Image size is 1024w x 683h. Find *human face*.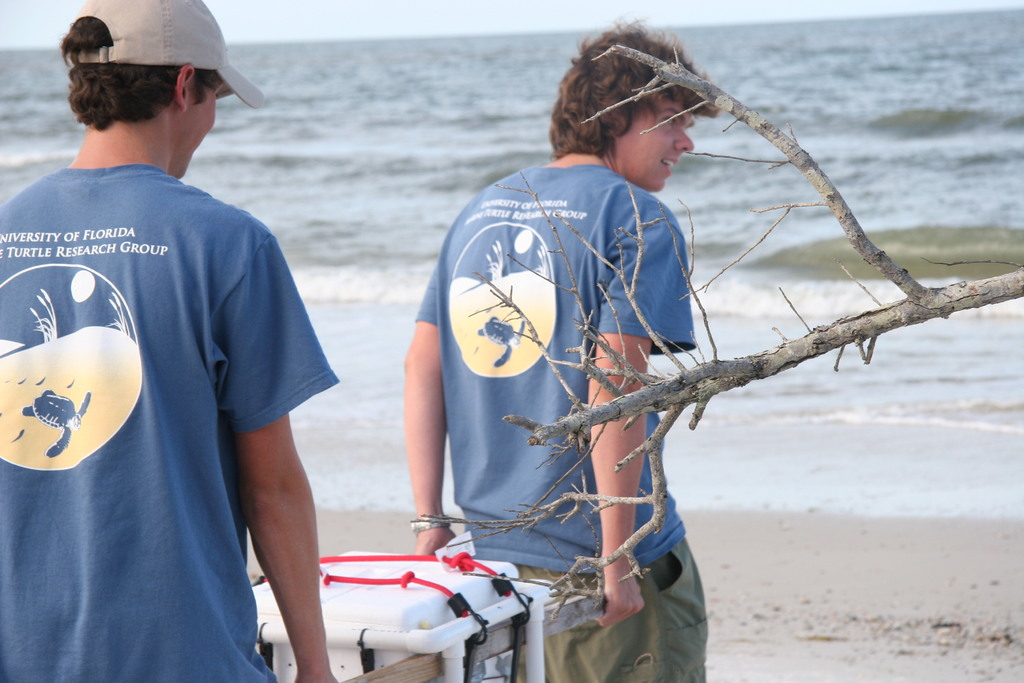
<region>180, 88, 227, 176</region>.
